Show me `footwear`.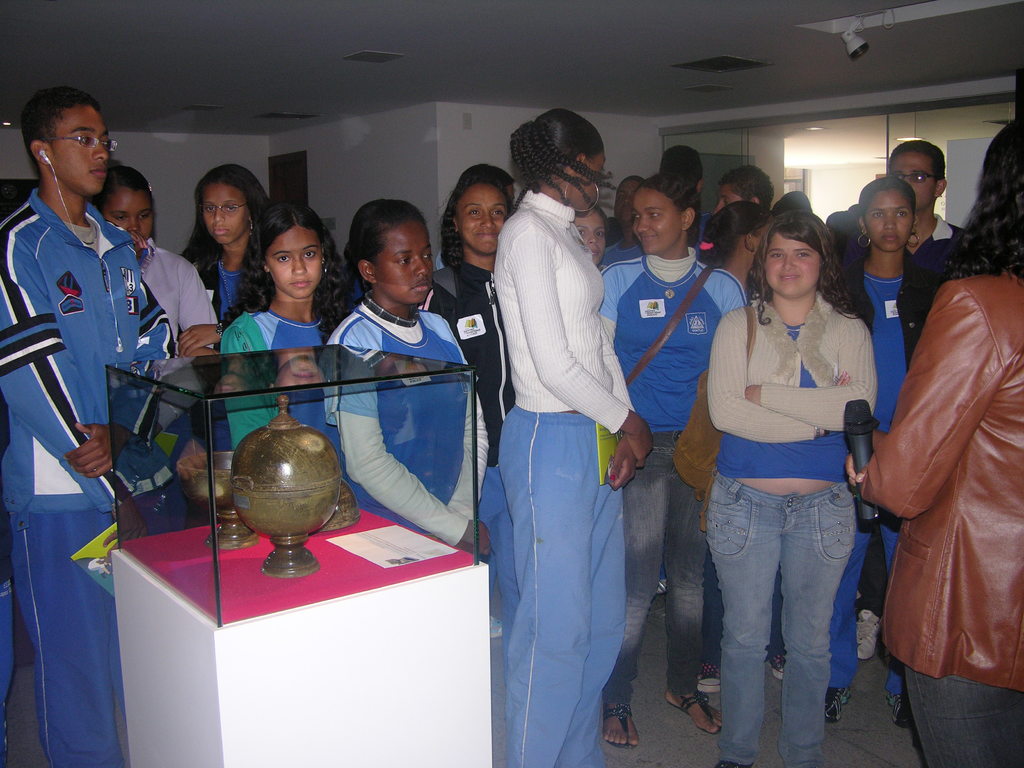
`footwear` is here: left=858, top=605, right=881, bottom=656.
